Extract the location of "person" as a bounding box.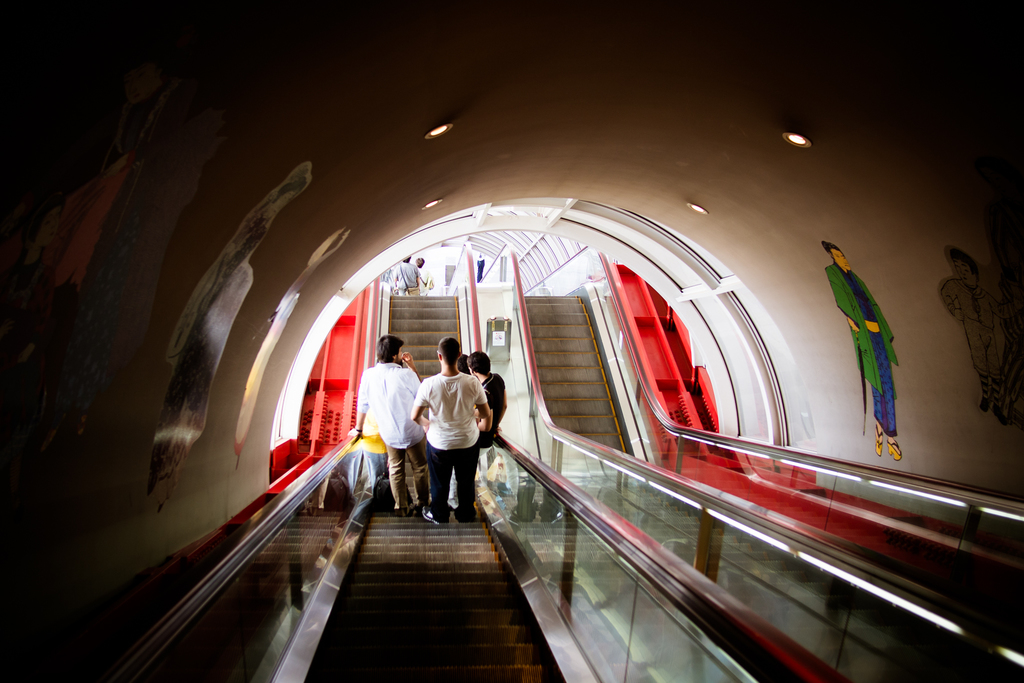
select_region(475, 345, 513, 456).
